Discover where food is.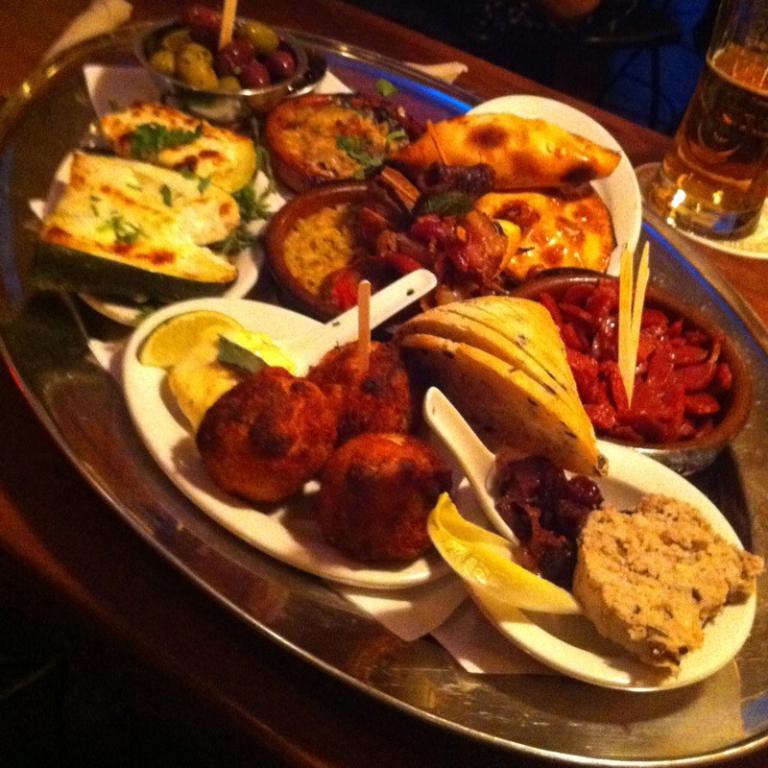
Discovered at 281, 199, 360, 298.
